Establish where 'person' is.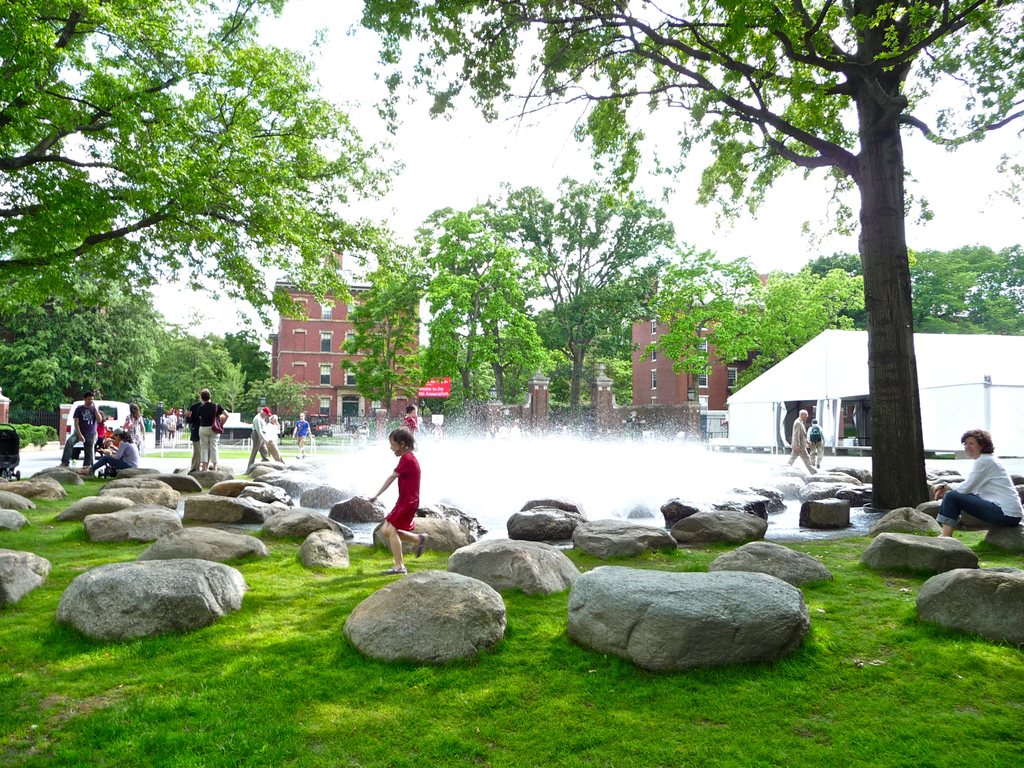
Established at bbox(932, 429, 1023, 536).
